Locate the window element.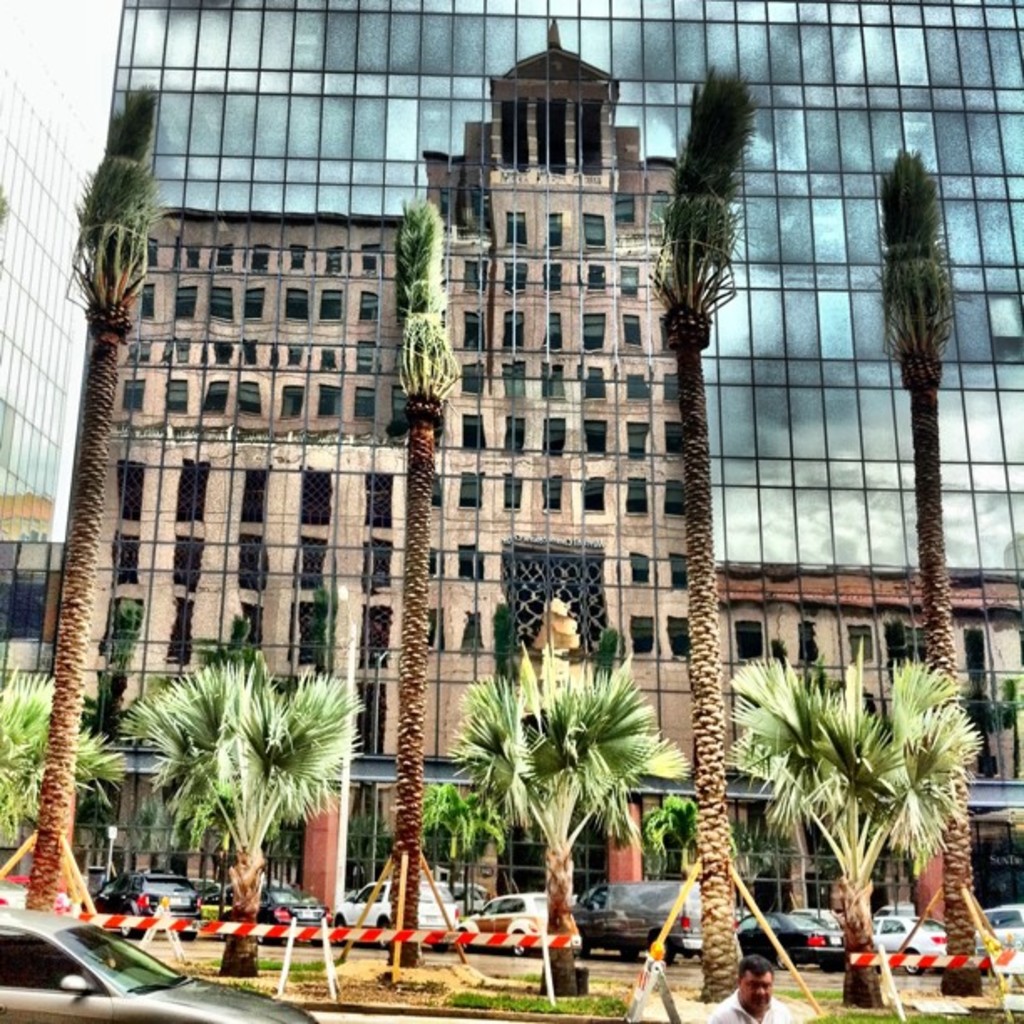
Element bbox: left=112, top=458, right=144, bottom=519.
